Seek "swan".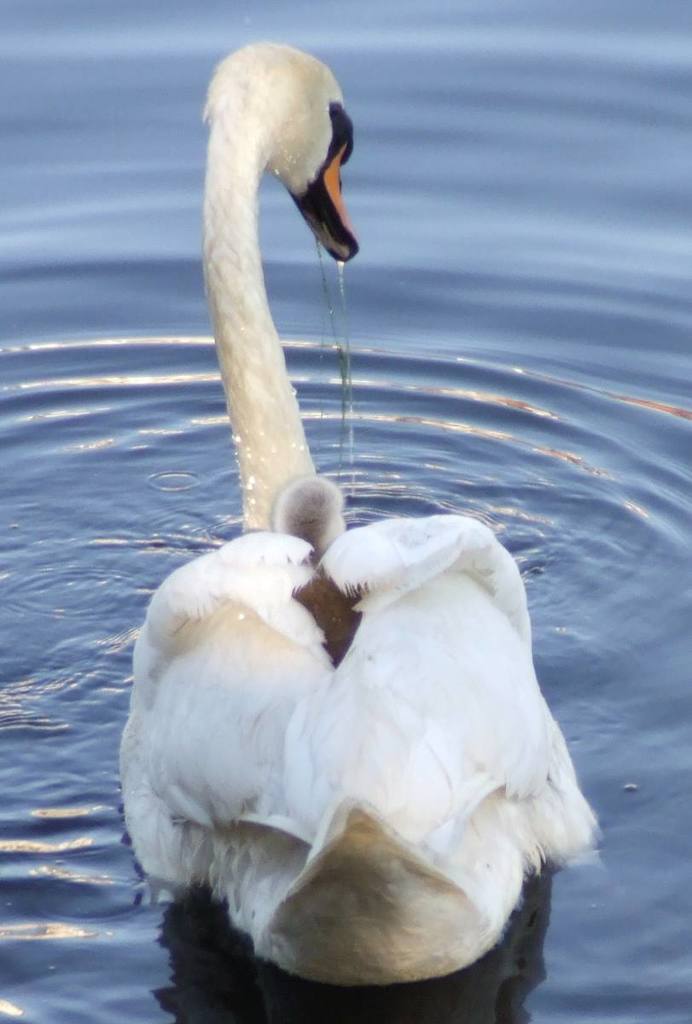
{"left": 118, "top": 38, "right": 608, "bottom": 985}.
